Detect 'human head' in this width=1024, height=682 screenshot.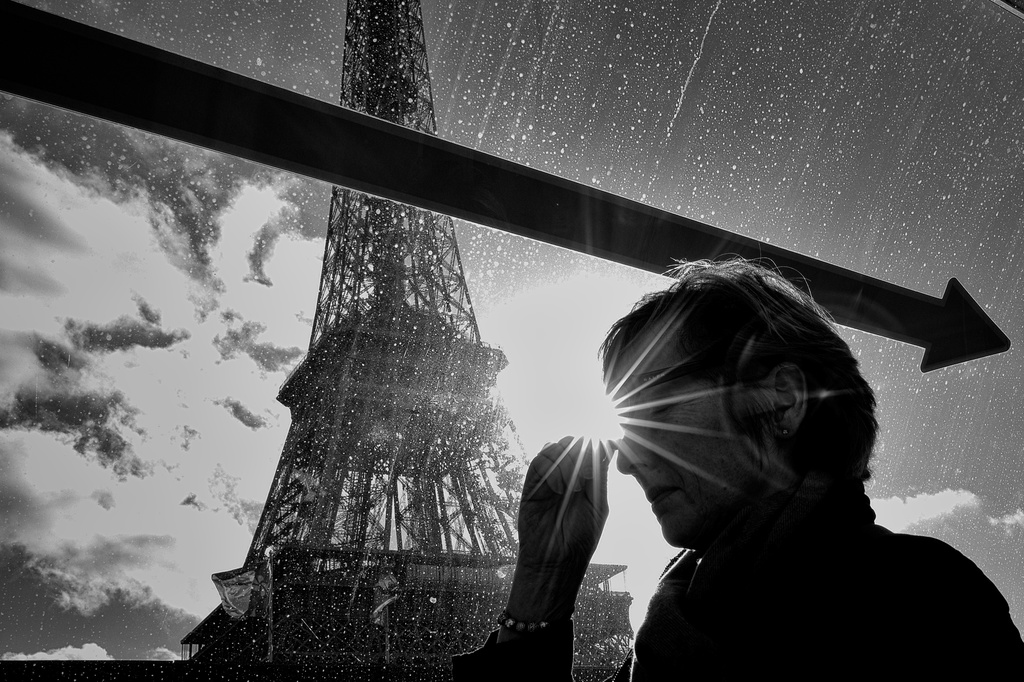
Detection: locate(617, 269, 870, 532).
